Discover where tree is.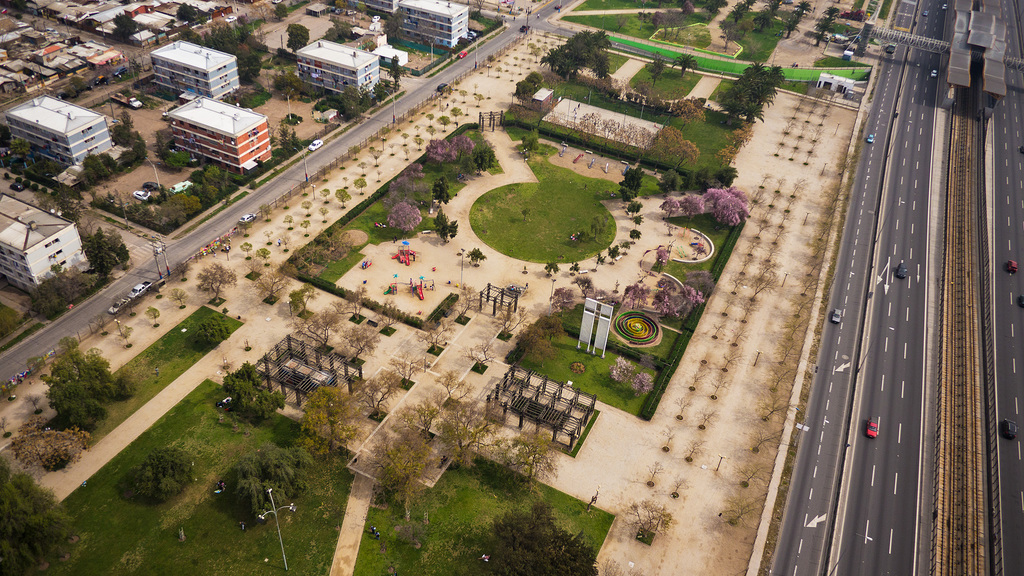
Discovered at (387,10,406,40).
